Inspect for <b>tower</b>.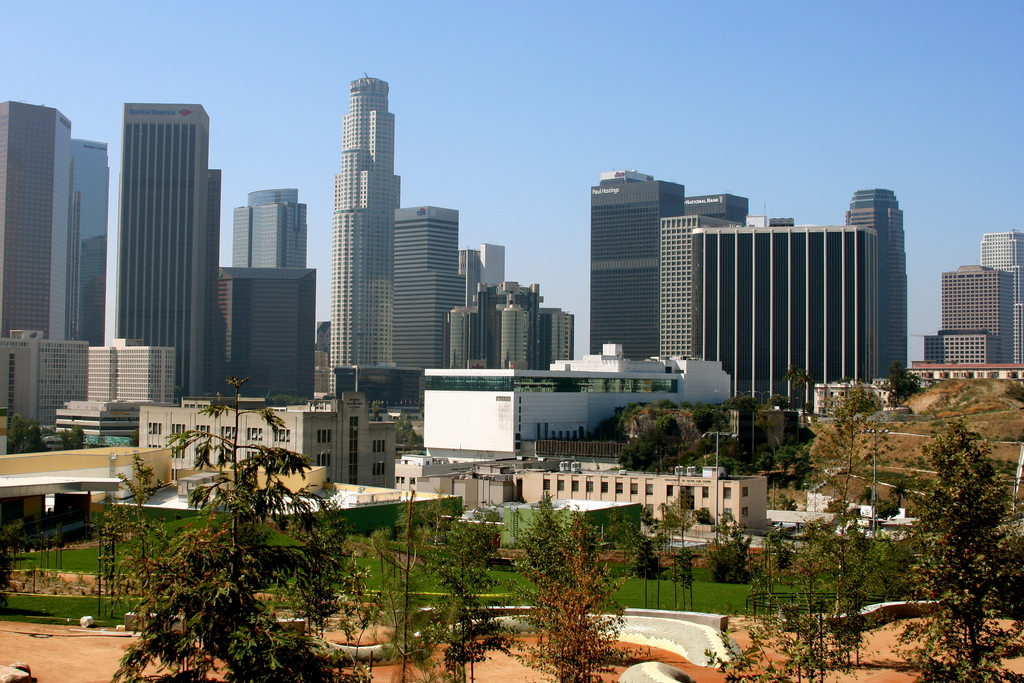
Inspection: [0, 105, 61, 342].
